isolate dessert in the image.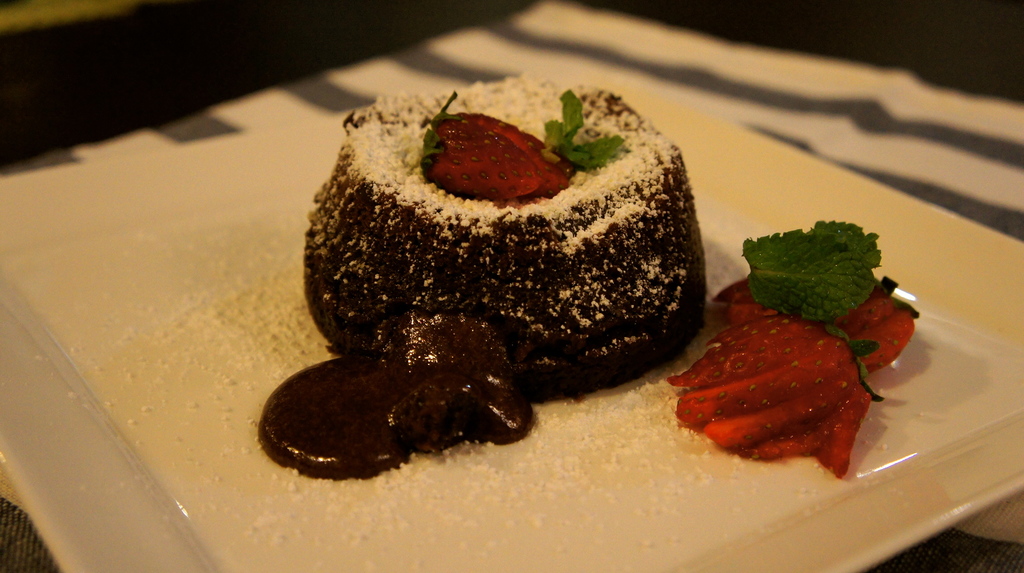
Isolated region: [left=667, top=221, right=937, bottom=471].
